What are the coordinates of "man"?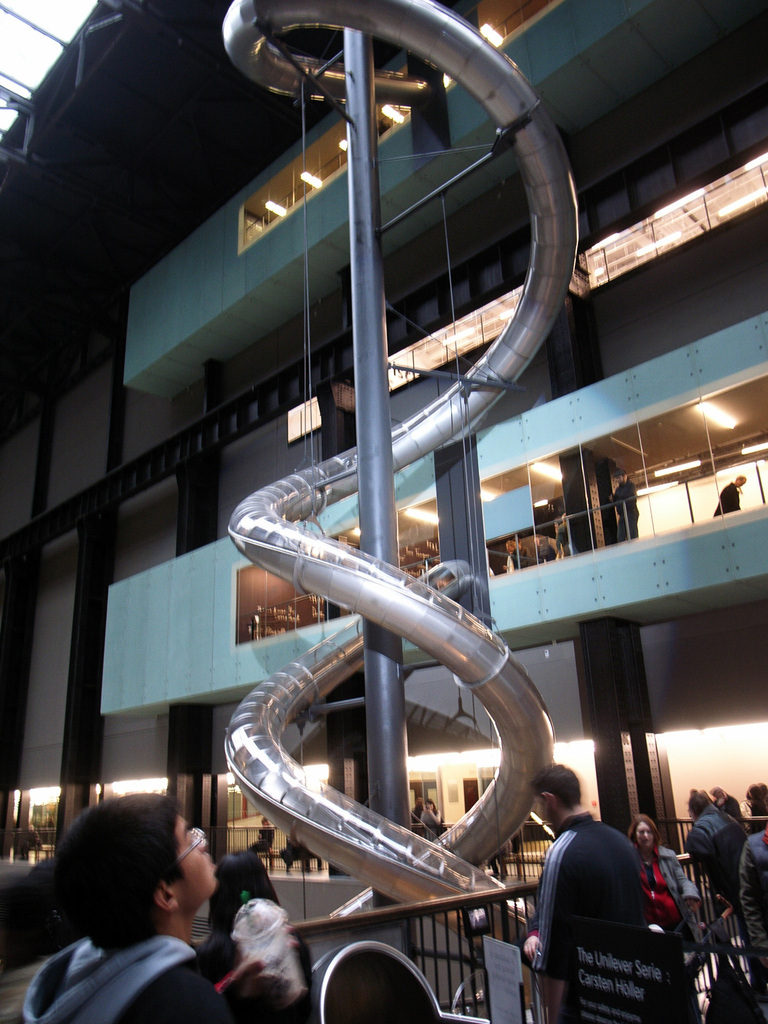
x1=11 y1=803 x2=274 y2=1023.
